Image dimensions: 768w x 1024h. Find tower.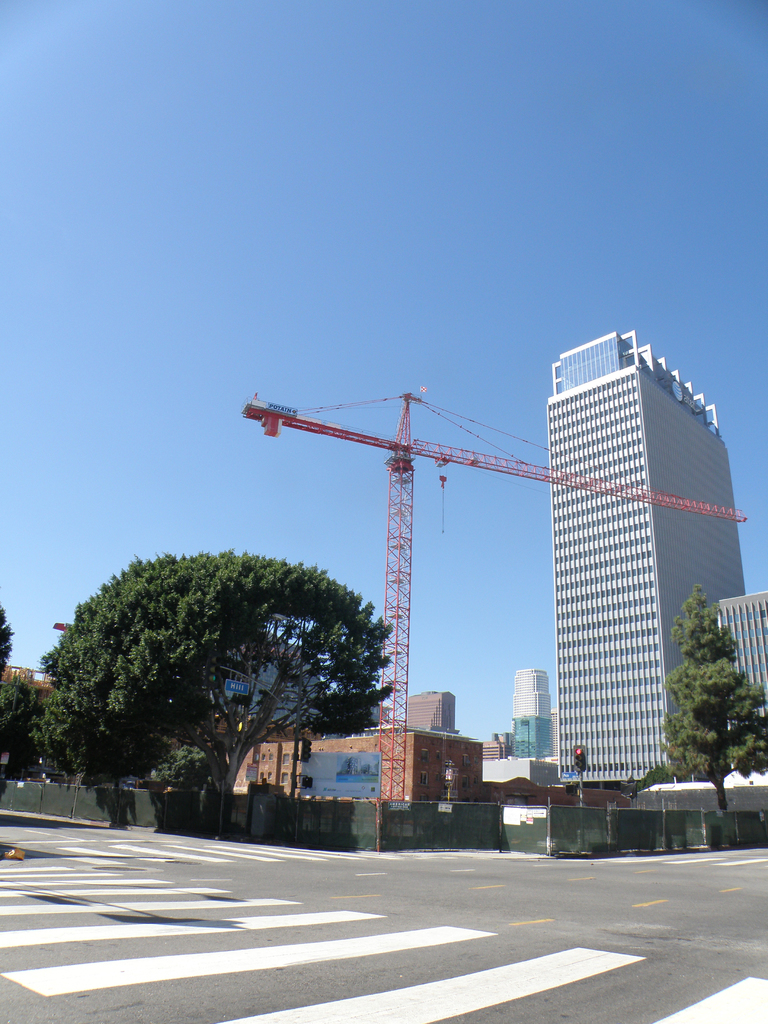
246, 386, 747, 832.
